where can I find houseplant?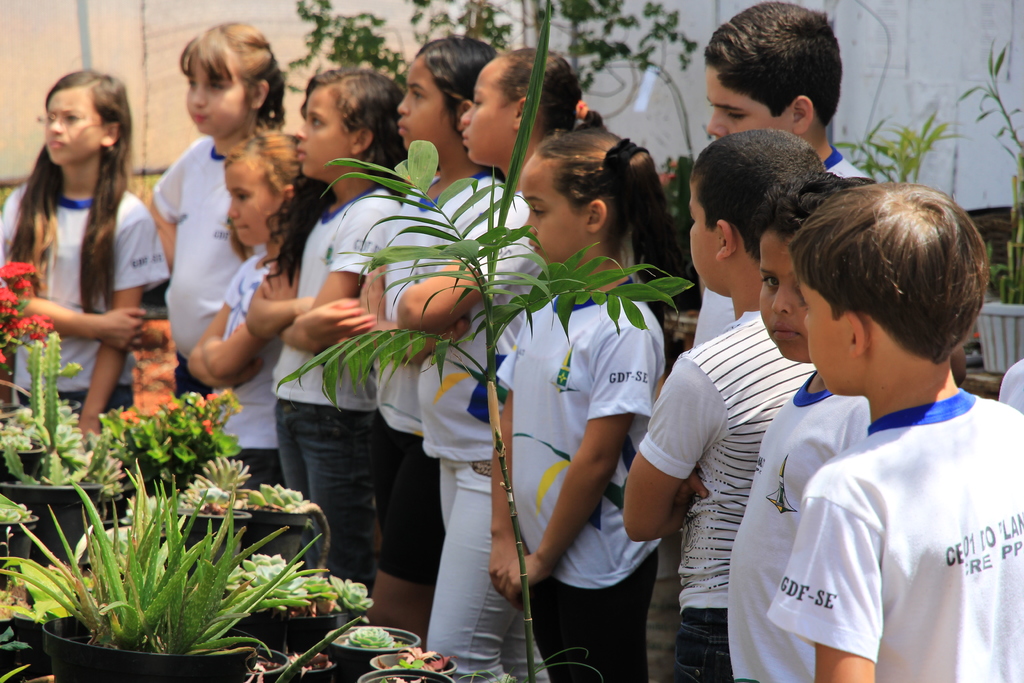
You can find it at bbox=[3, 449, 322, 682].
